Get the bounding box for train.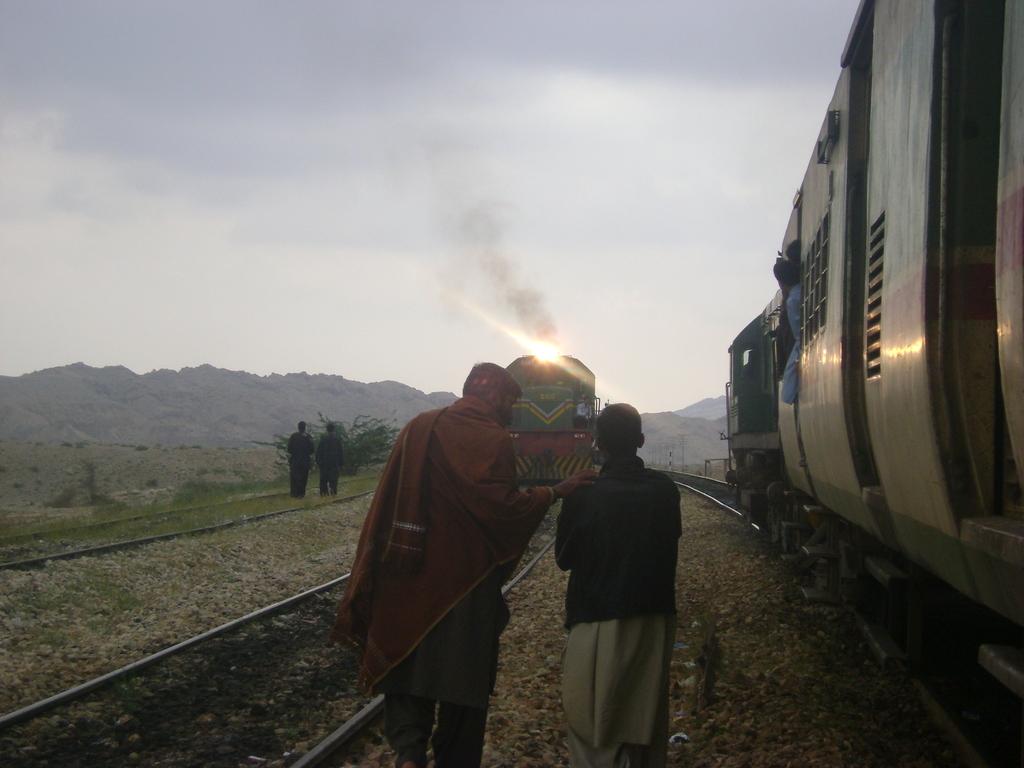
bbox=[507, 356, 602, 481].
